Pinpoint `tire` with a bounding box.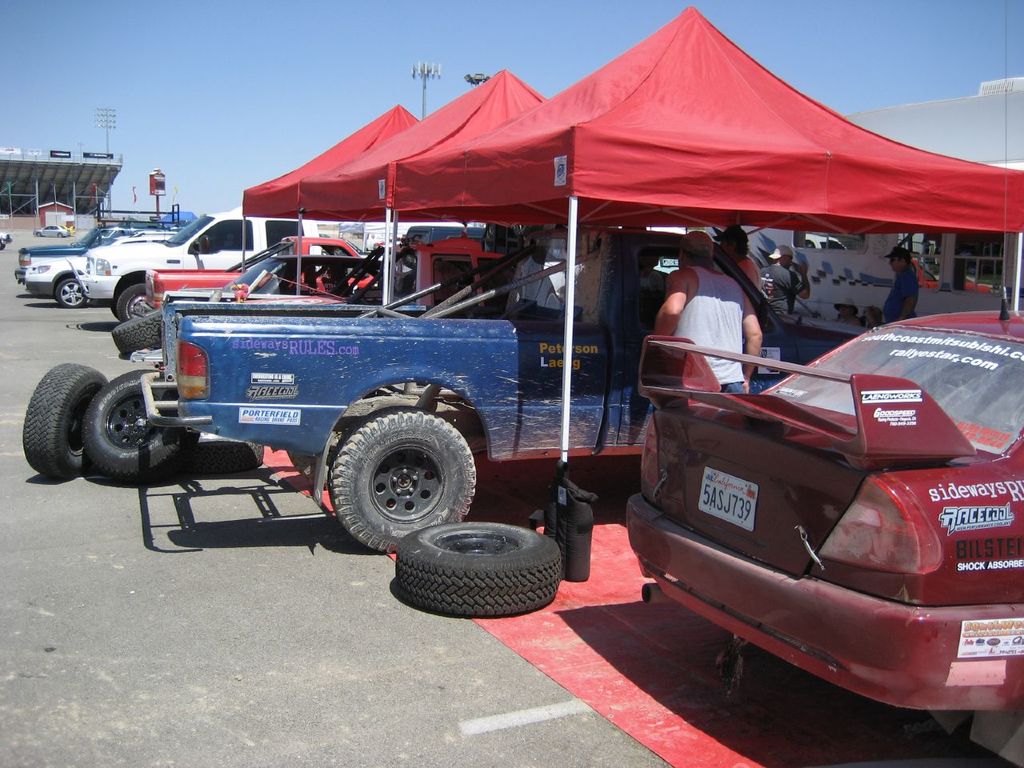
select_region(84, 366, 190, 472).
